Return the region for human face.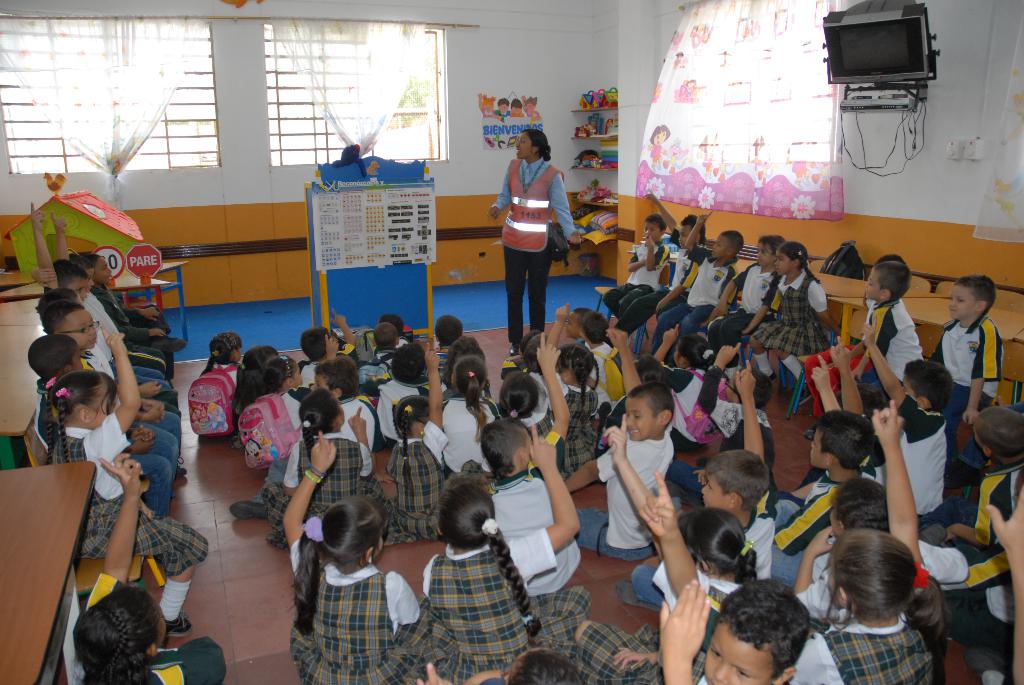
x1=808 y1=427 x2=825 y2=465.
